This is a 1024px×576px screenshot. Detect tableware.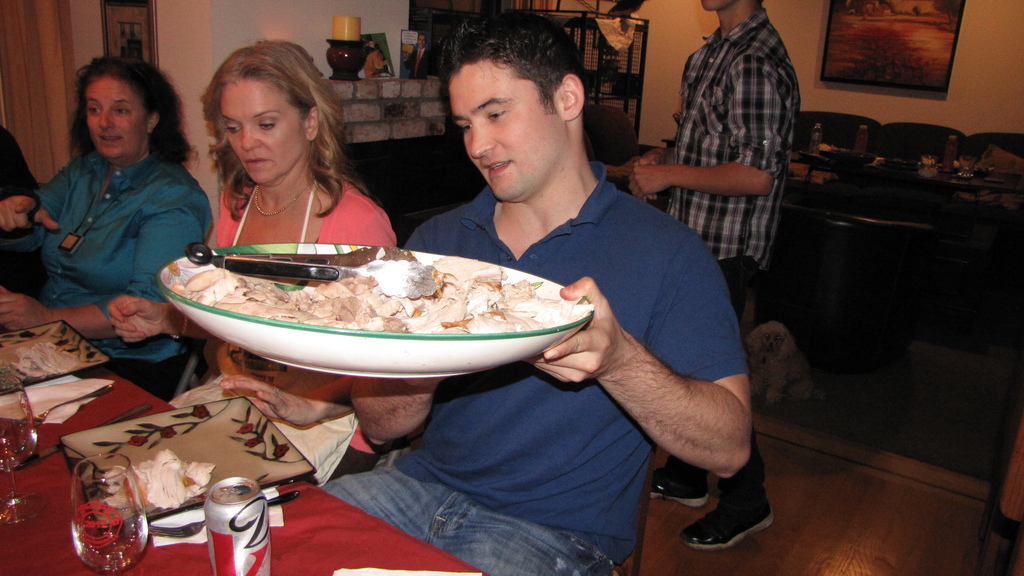
[147,487,295,543].
